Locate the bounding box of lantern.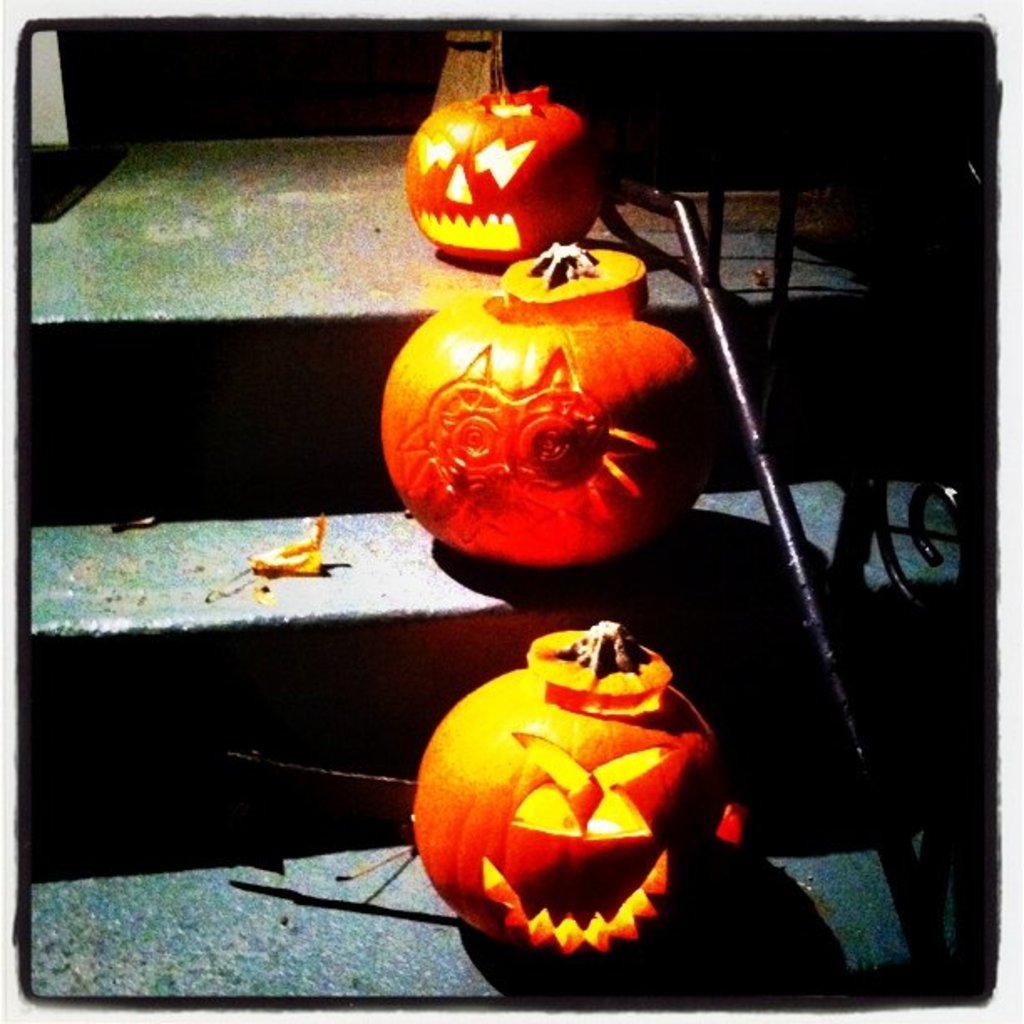
Bounding box: 412:624:745:950.
